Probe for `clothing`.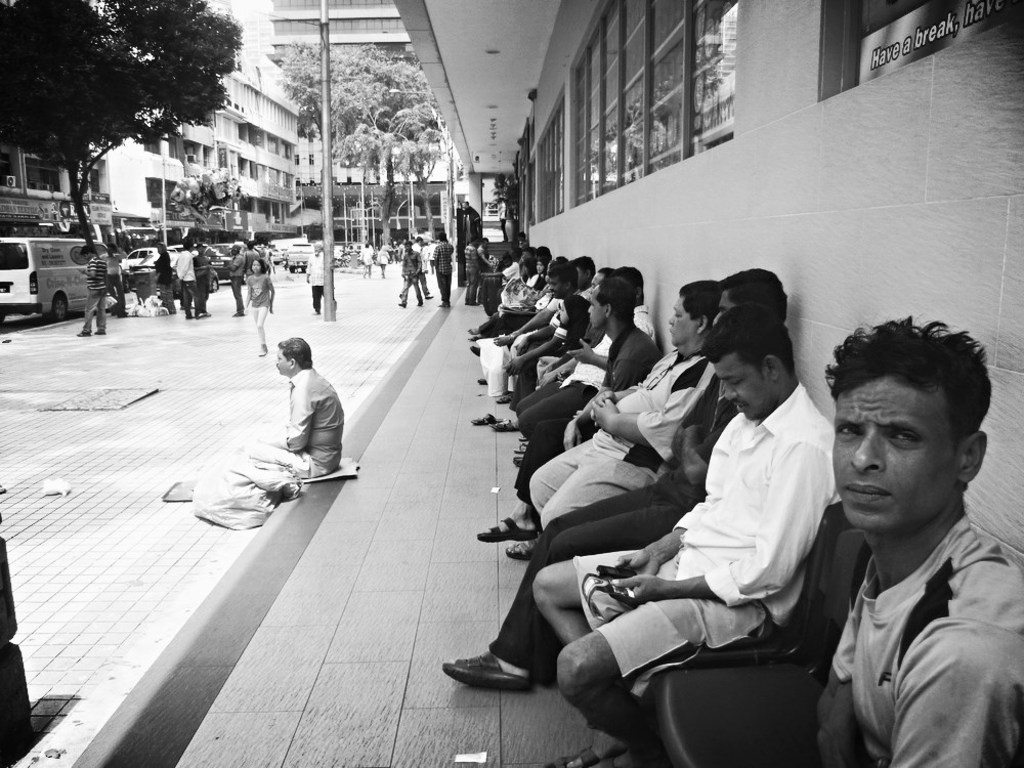
Probe result: x1=507, y1=343, x2=728, y2=534.
